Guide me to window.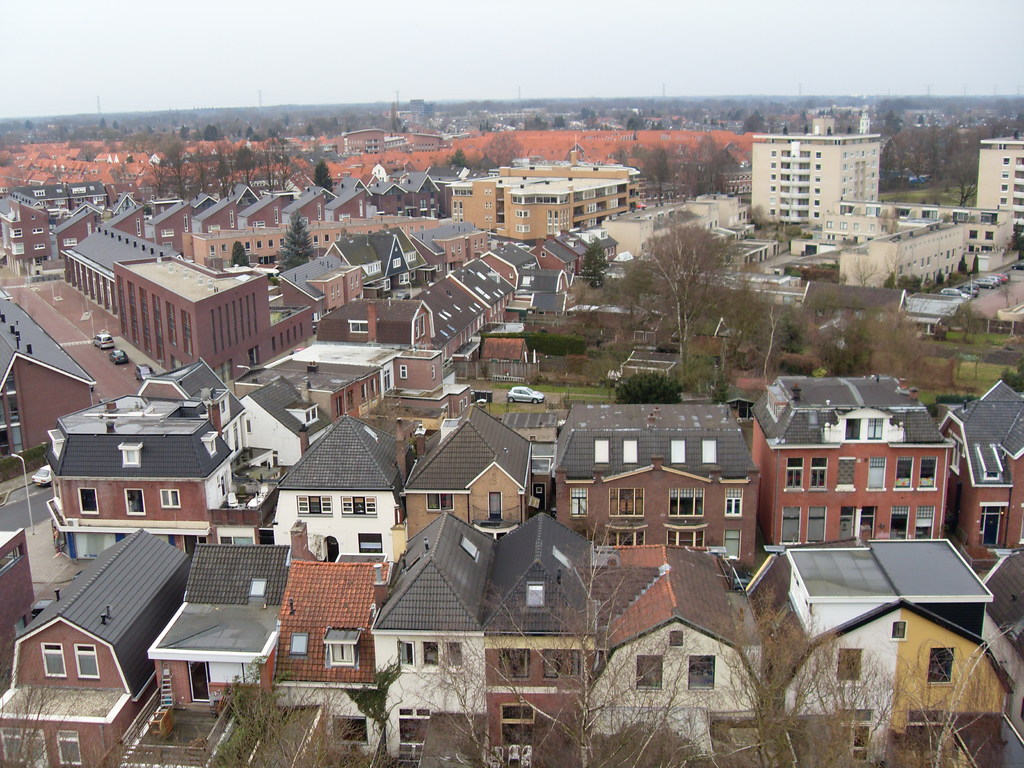
Guidance: x1=838 y1=644 x2=861 y2=684.
